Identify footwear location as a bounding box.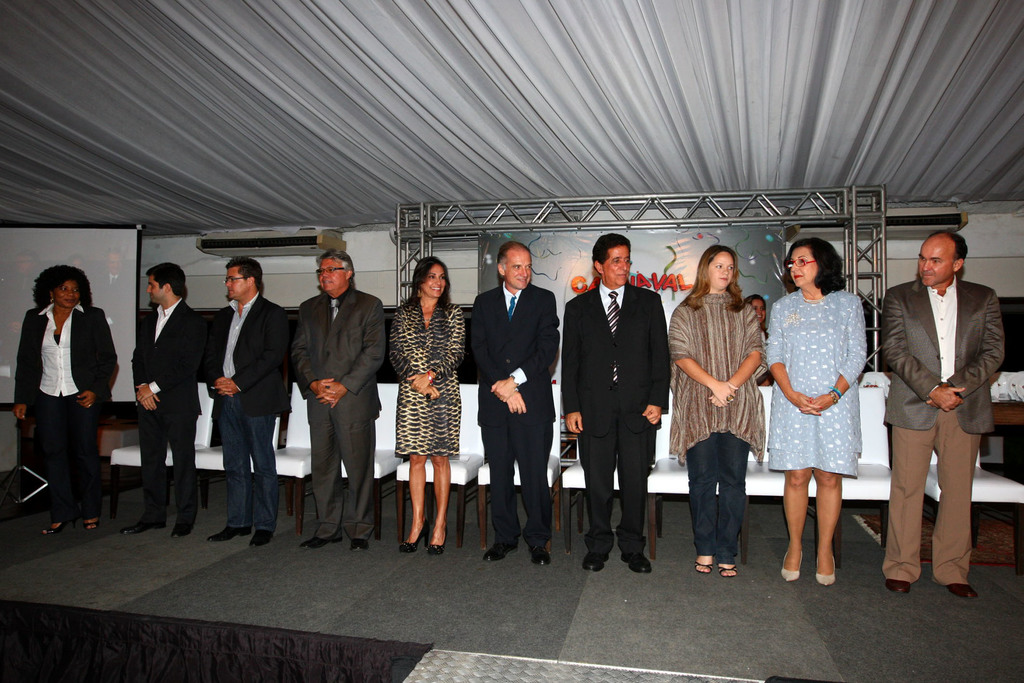
l=349, t=539, r=366, b=553.
